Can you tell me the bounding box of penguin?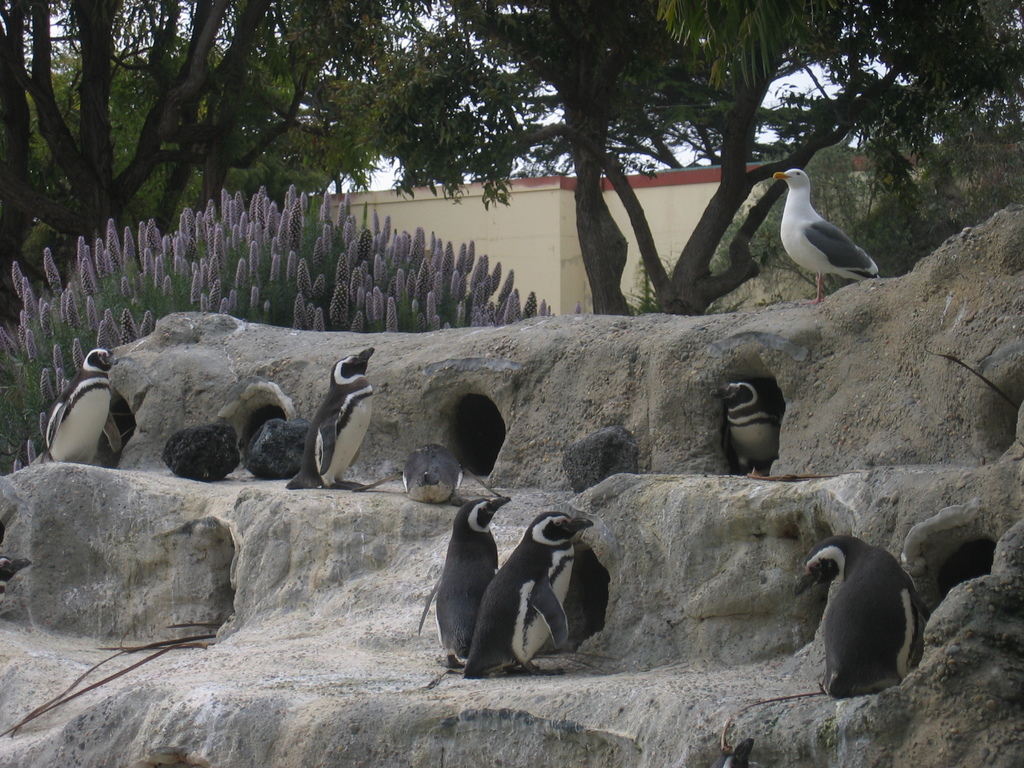
38/347/127/466.
